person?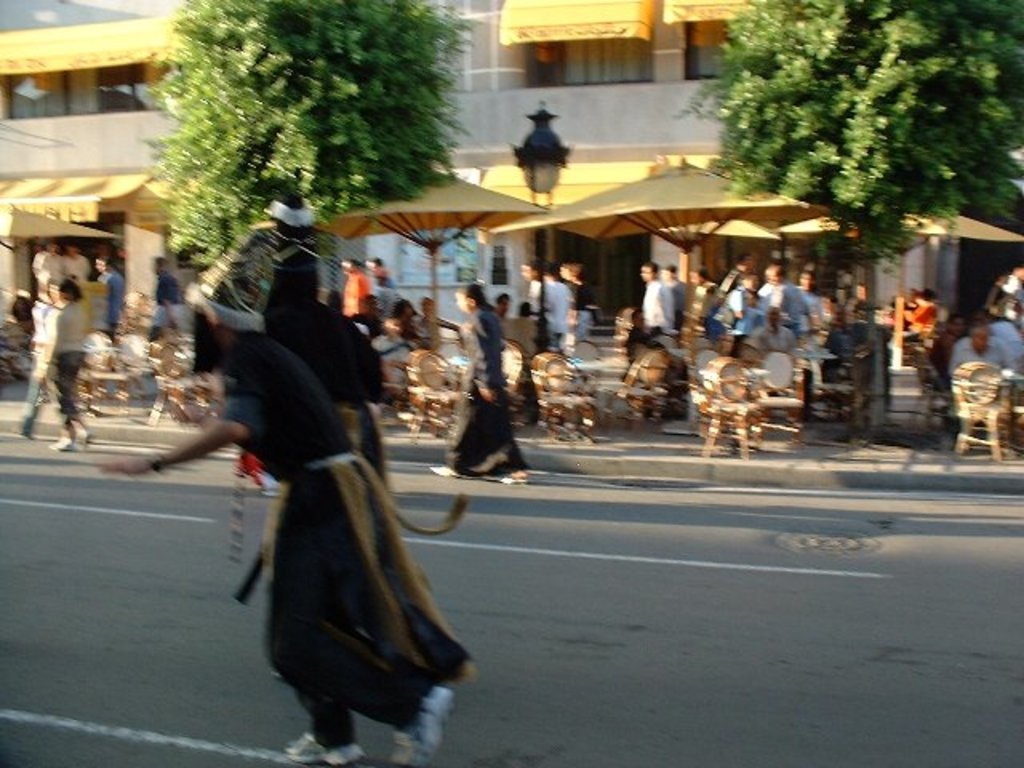
(x1=98, y1=256, x2=120, y2=346)
